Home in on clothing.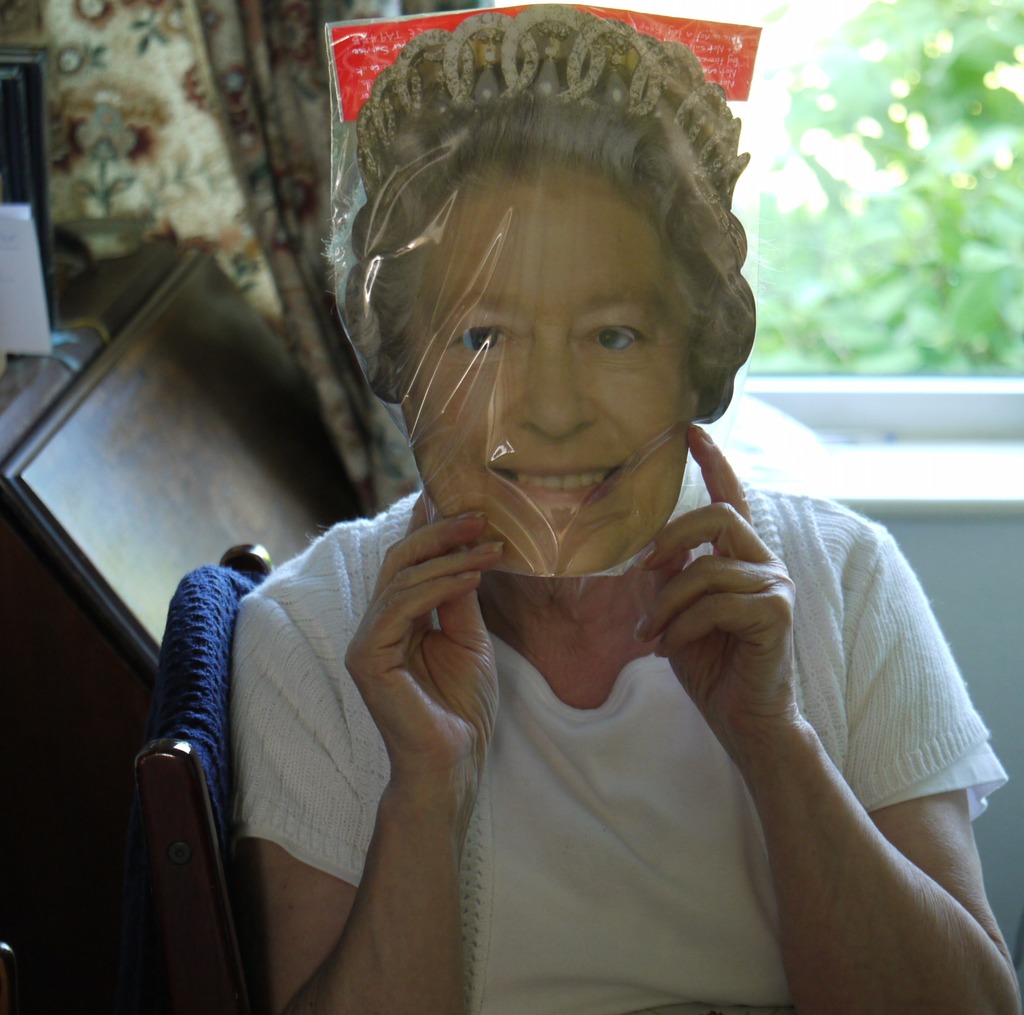
Homed in at [left=195, top=408, right=920, bottom=1000].
